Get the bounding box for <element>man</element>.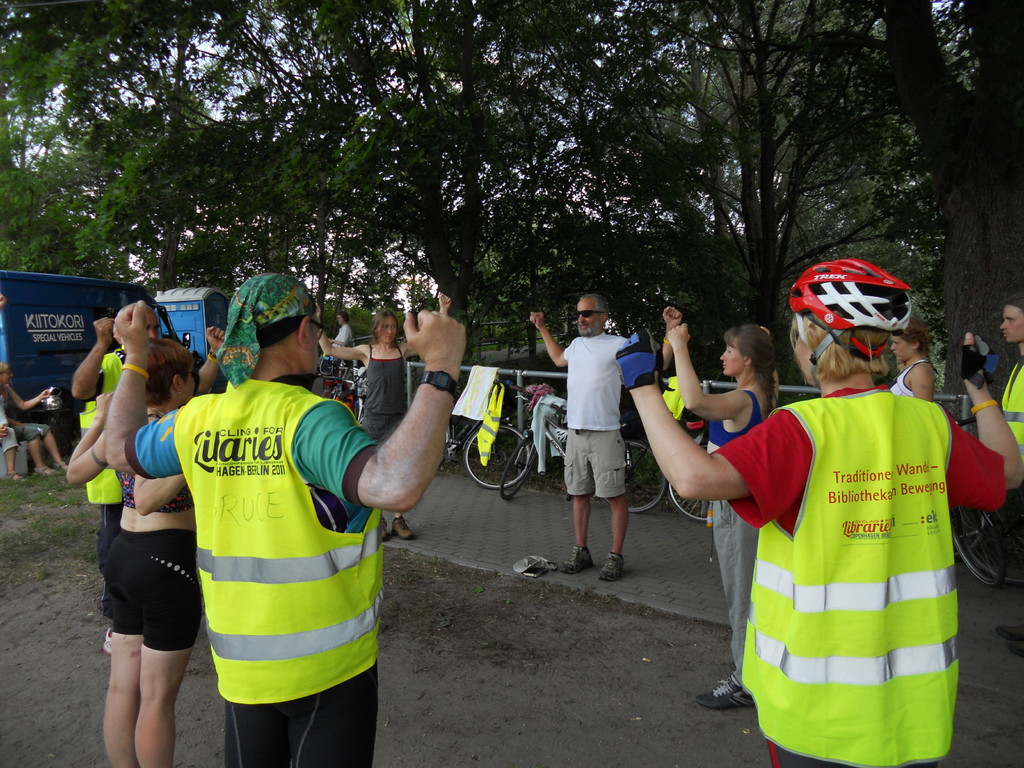
(997,289,1023,657).
